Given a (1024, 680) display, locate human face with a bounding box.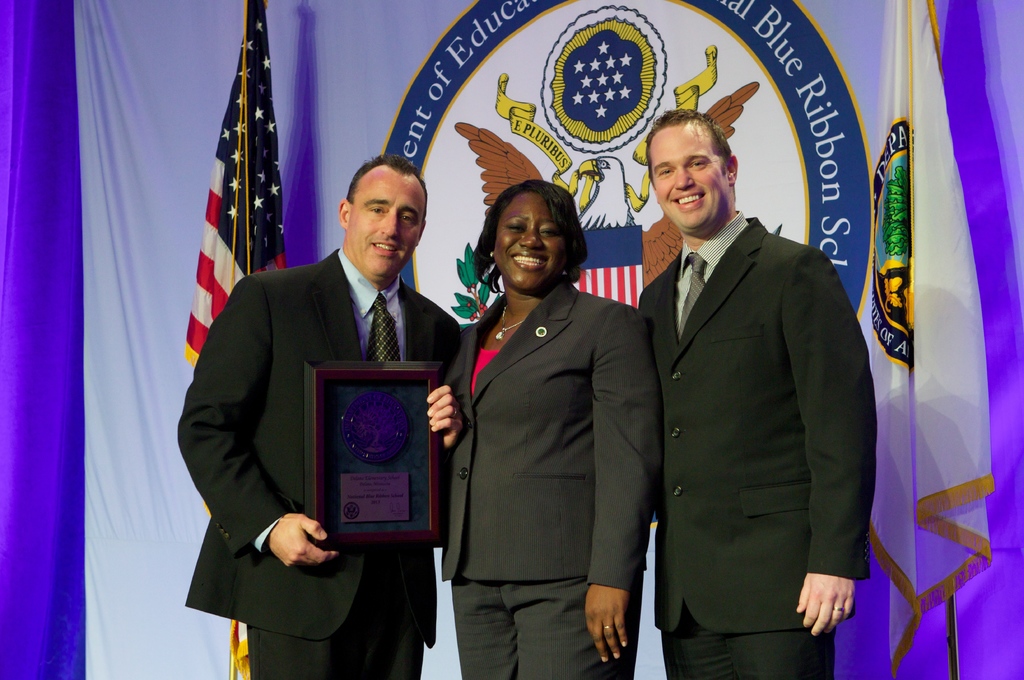
Located: {"left": 346, "top": 175, "right": 427, "bottom": 280}.
